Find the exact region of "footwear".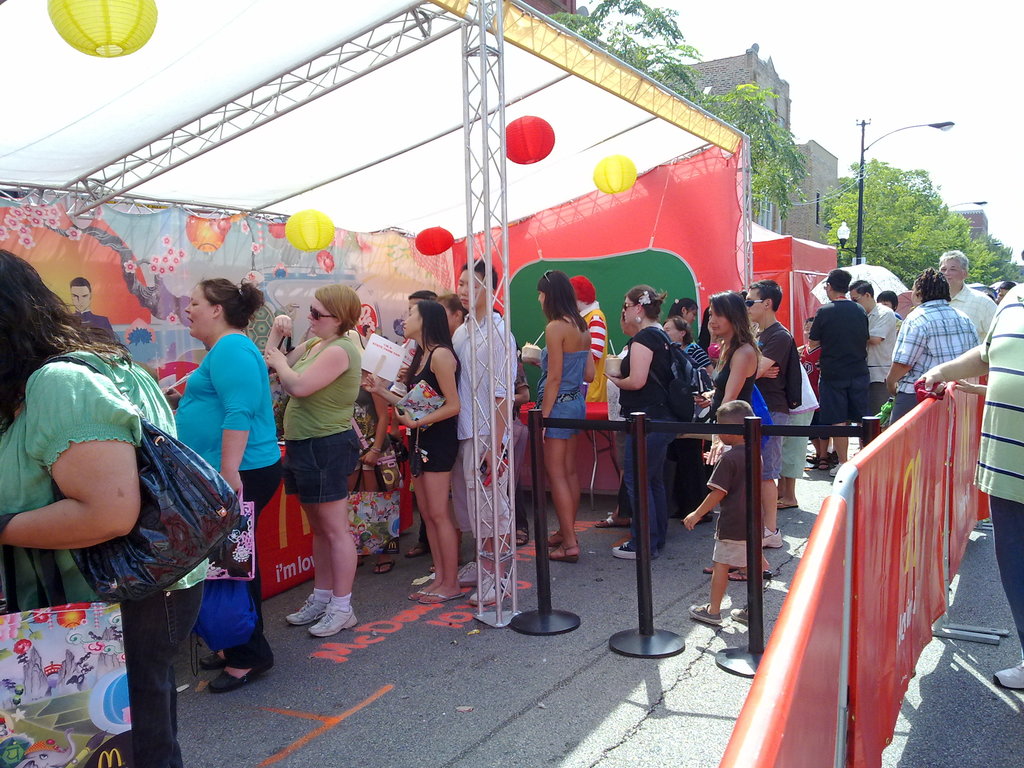
Exact region: 596 512 634 529.
